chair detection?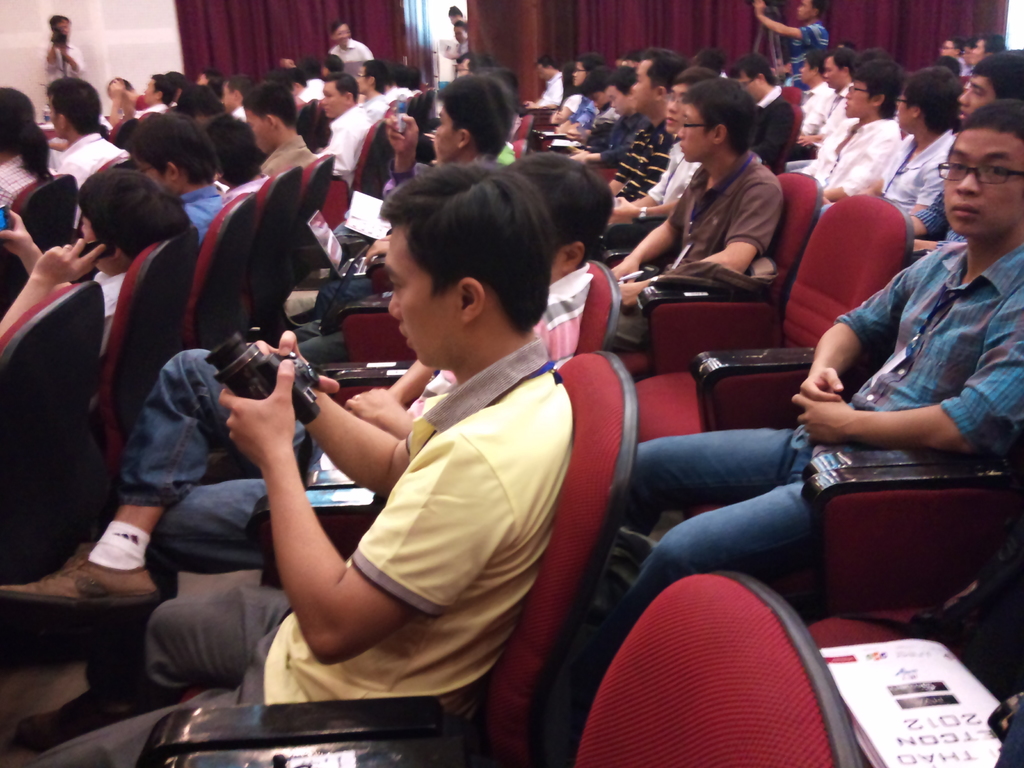
box=[510, 131, 532, 163]
